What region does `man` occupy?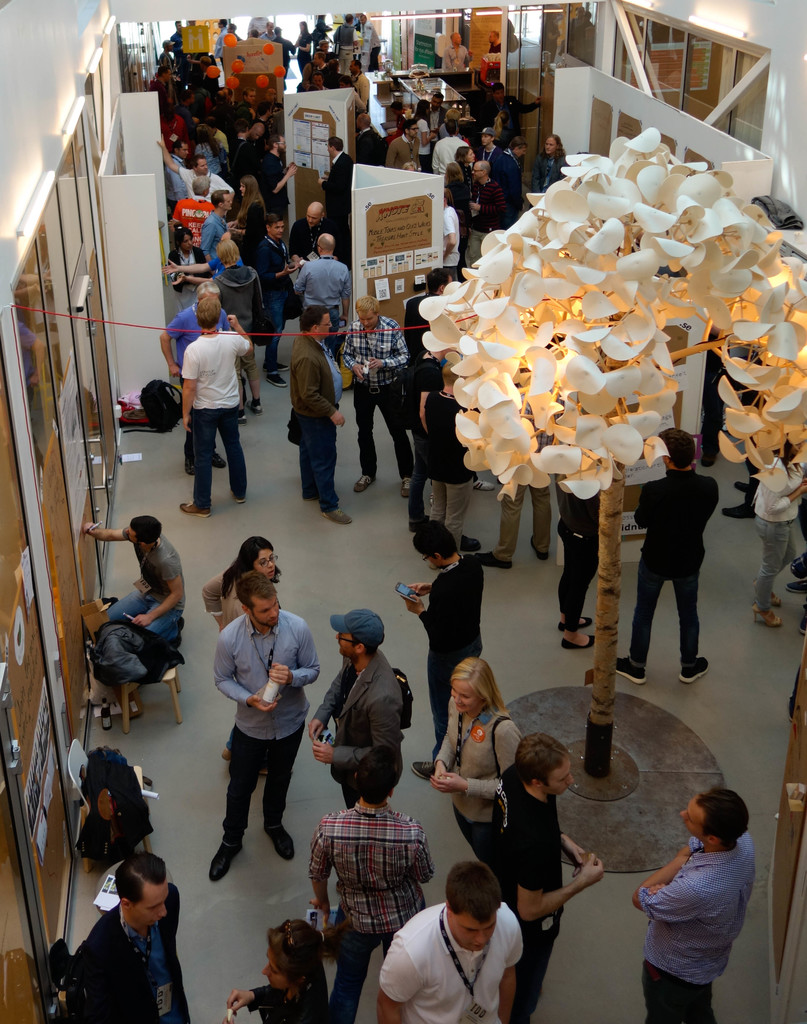
rect(158, 142, 238, 204).
